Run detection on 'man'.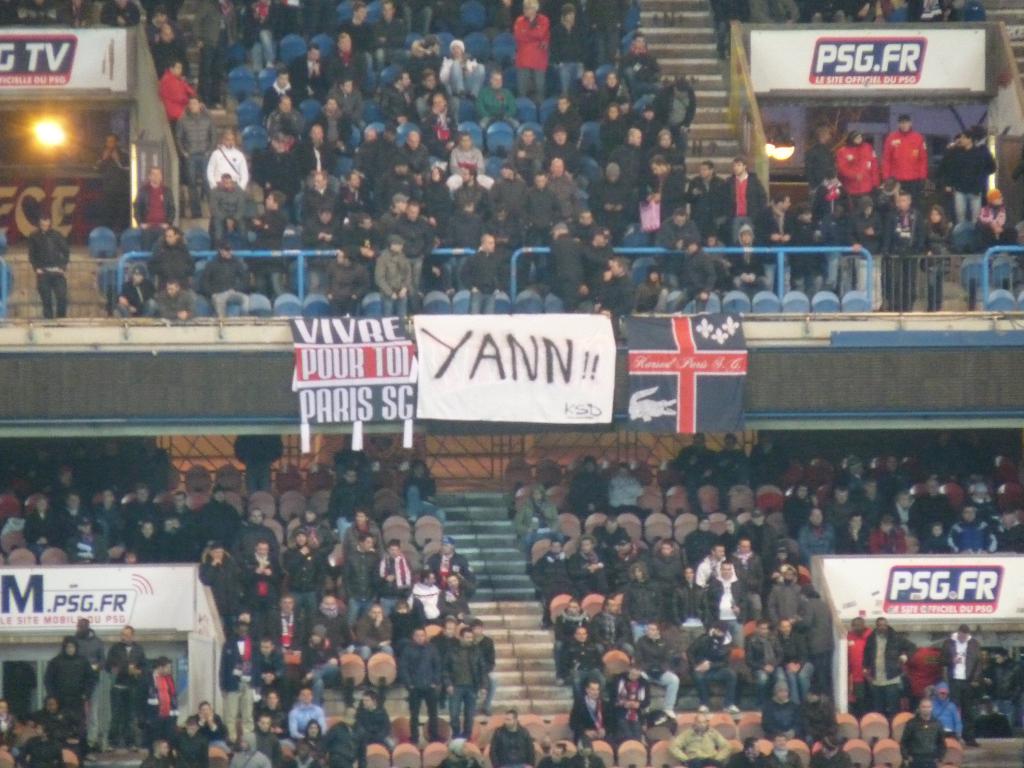
Result: 325, 32, 367, 83.
